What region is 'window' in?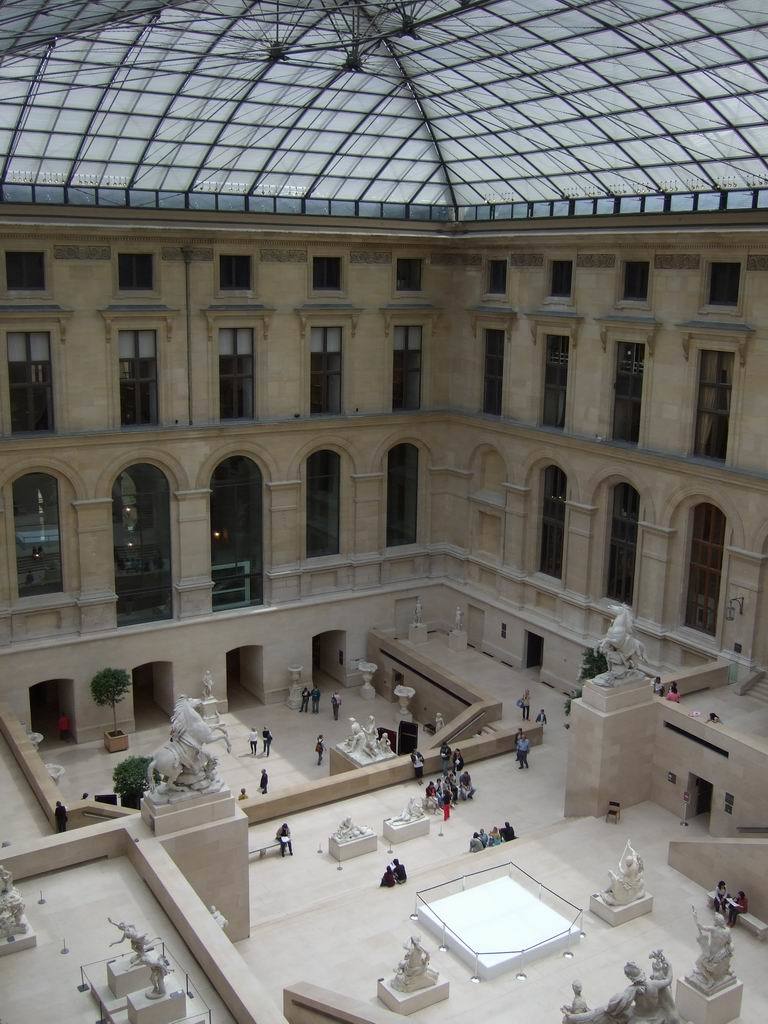
{"x1": 309, "y1": 258, "x2": 346, "y2": 295}.
